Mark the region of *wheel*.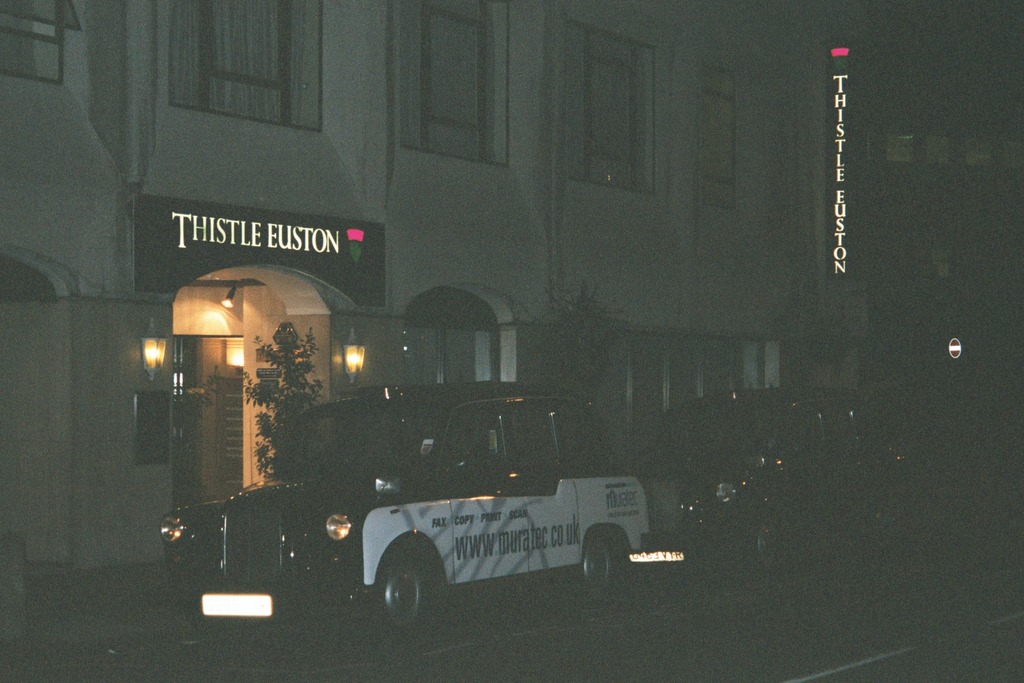
Region: select_region(744, 513, 781, 593).
